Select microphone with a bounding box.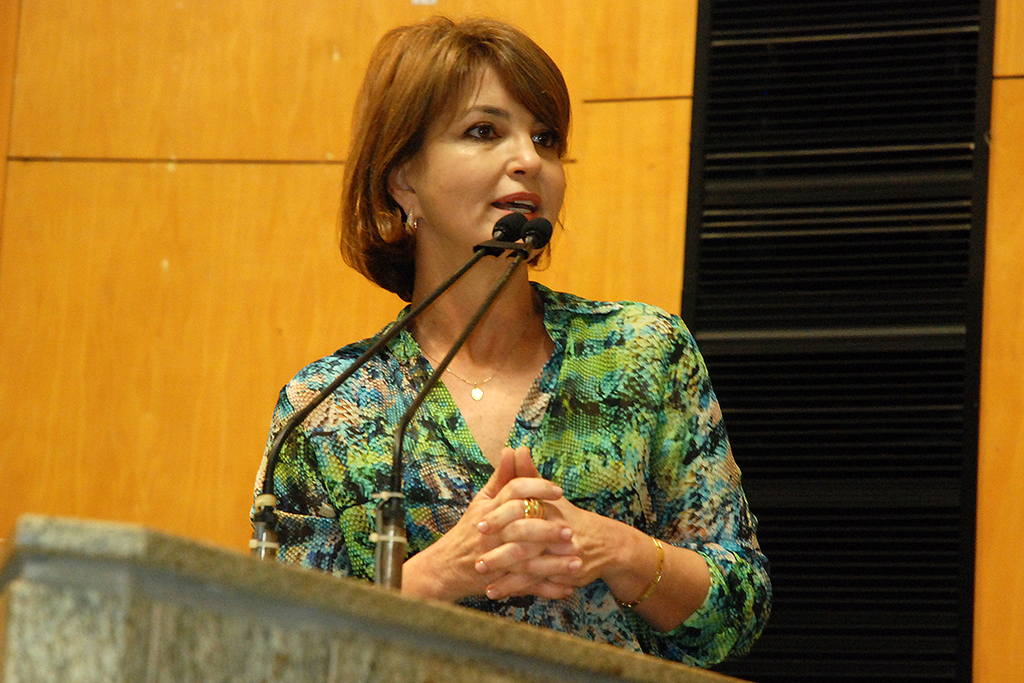
<bbox>484, 196, 560, 270</bbox>.
